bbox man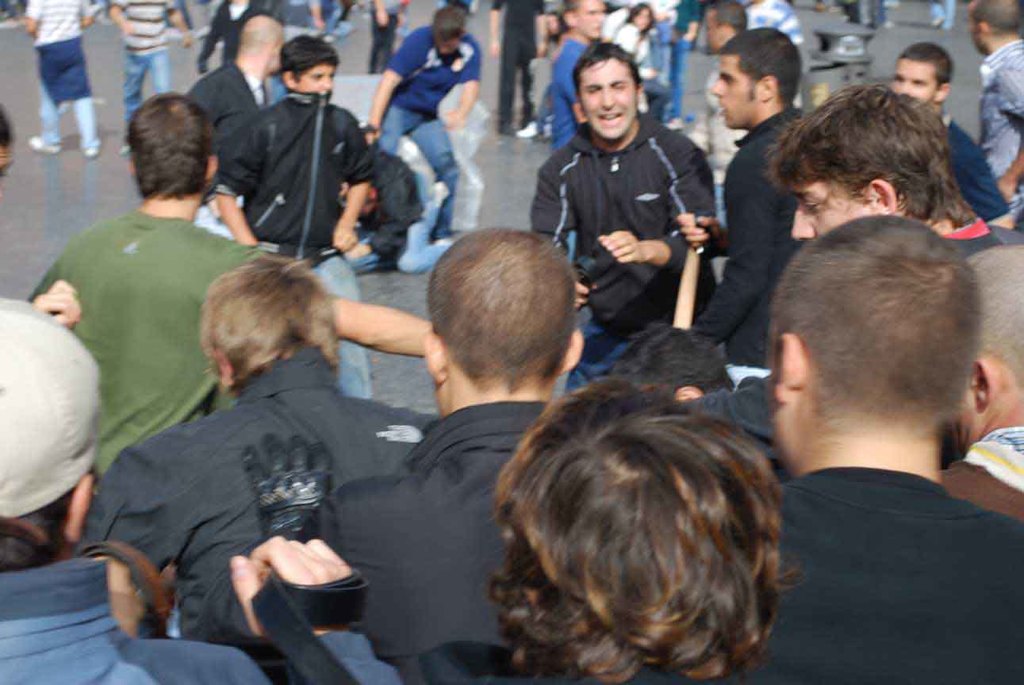
BBox(26, 0, 98, 158)
